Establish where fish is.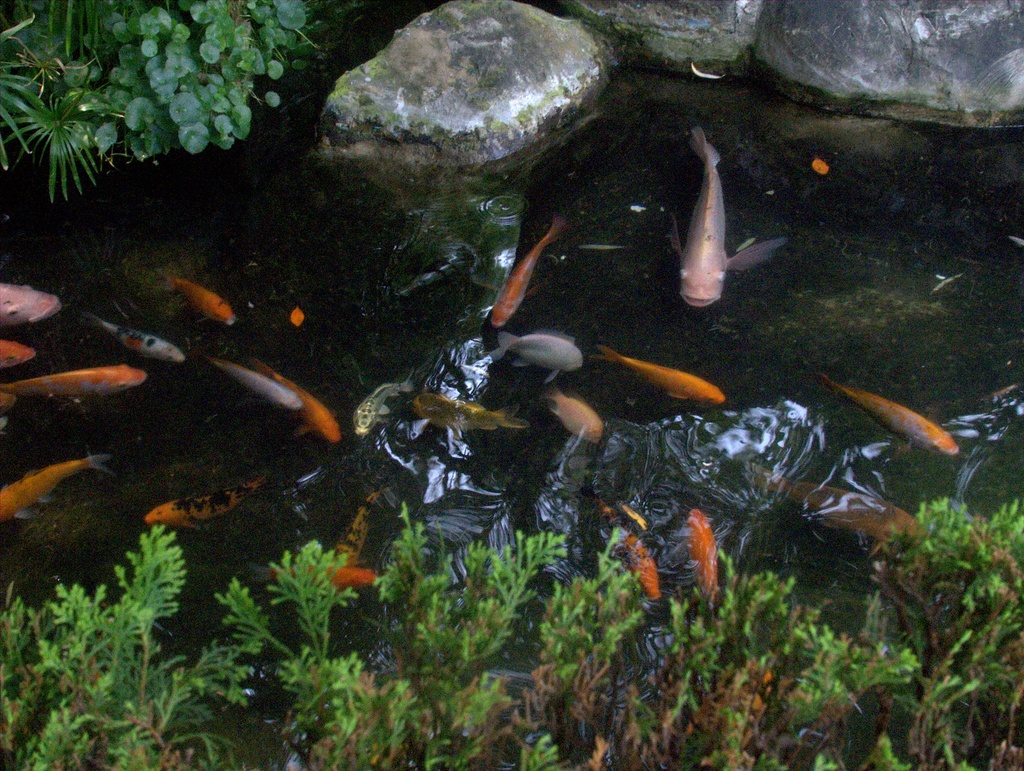
Established at [0, 451, 106, 528].
